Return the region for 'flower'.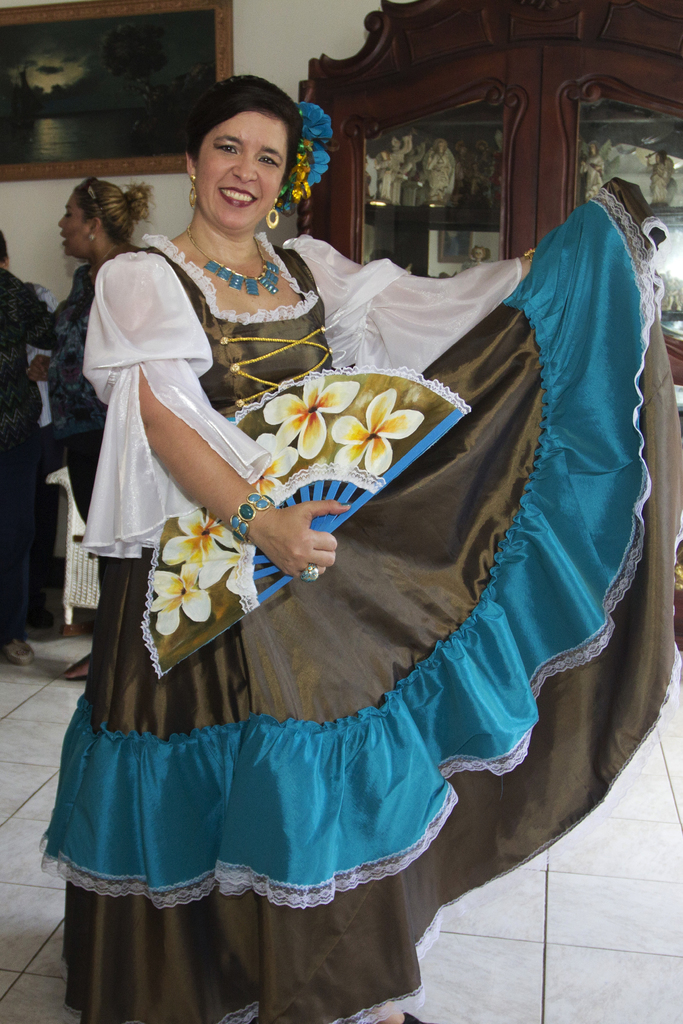
box(197, 527, 243, 593).
